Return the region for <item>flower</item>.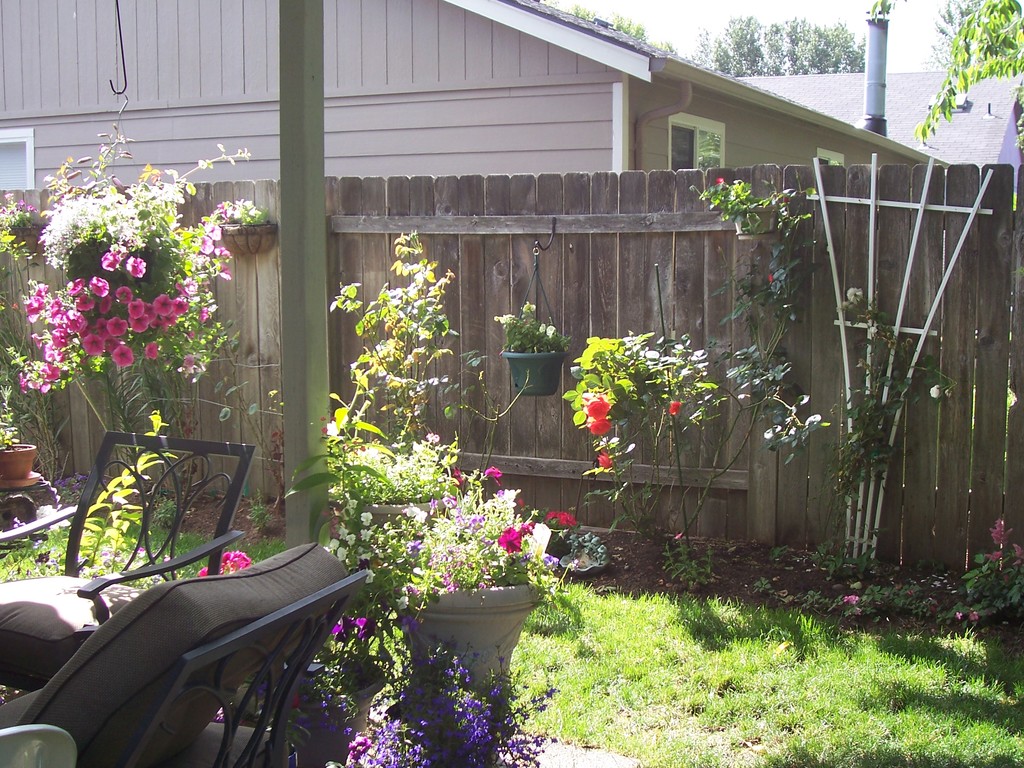
BBox(930, 383, 941, 398).
